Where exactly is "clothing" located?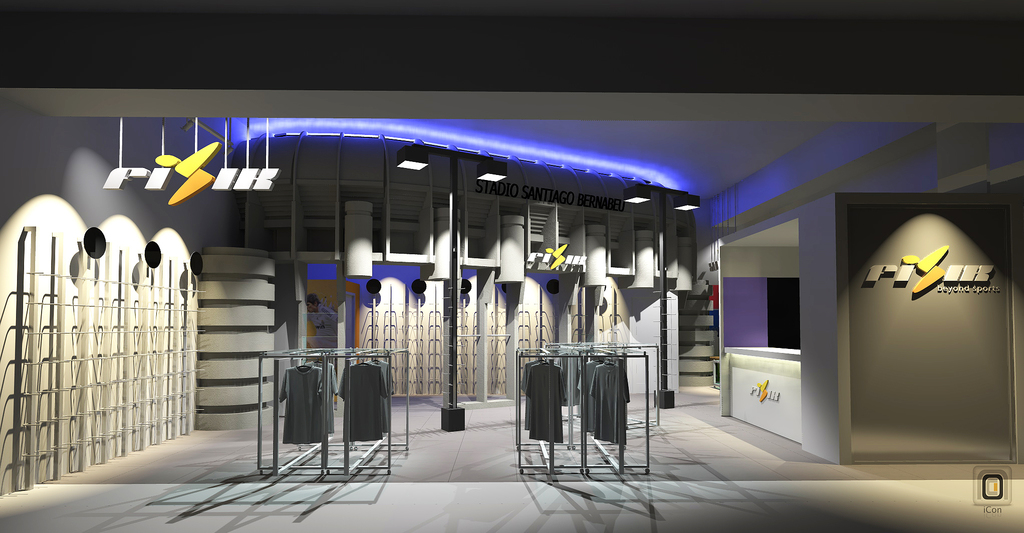
Its bounding box is 337:362:387:441.
